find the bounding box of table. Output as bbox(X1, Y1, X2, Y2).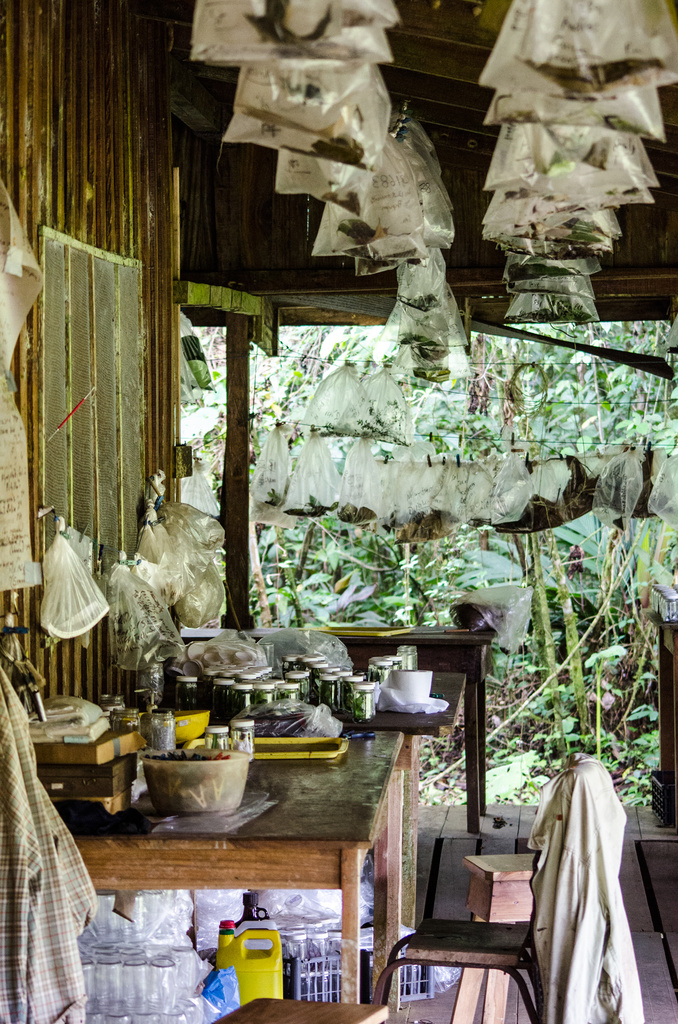
bbox(61, 724, 455, 992).
